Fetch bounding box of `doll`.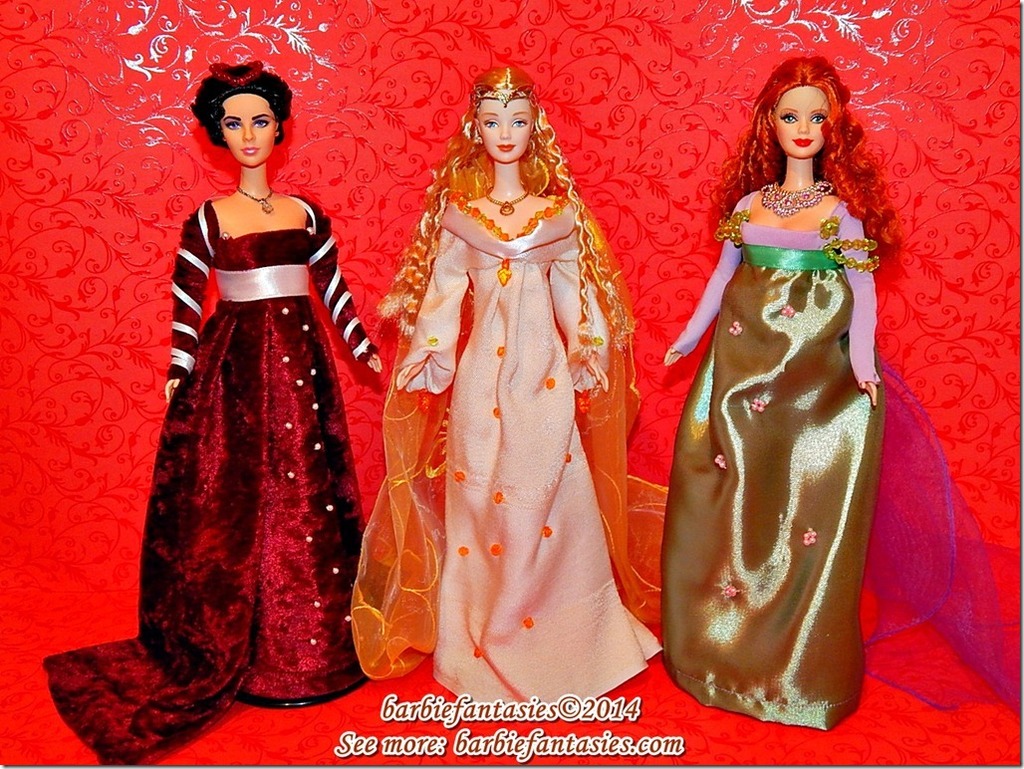
Bbox: box=[653, 10, 884, 732].
